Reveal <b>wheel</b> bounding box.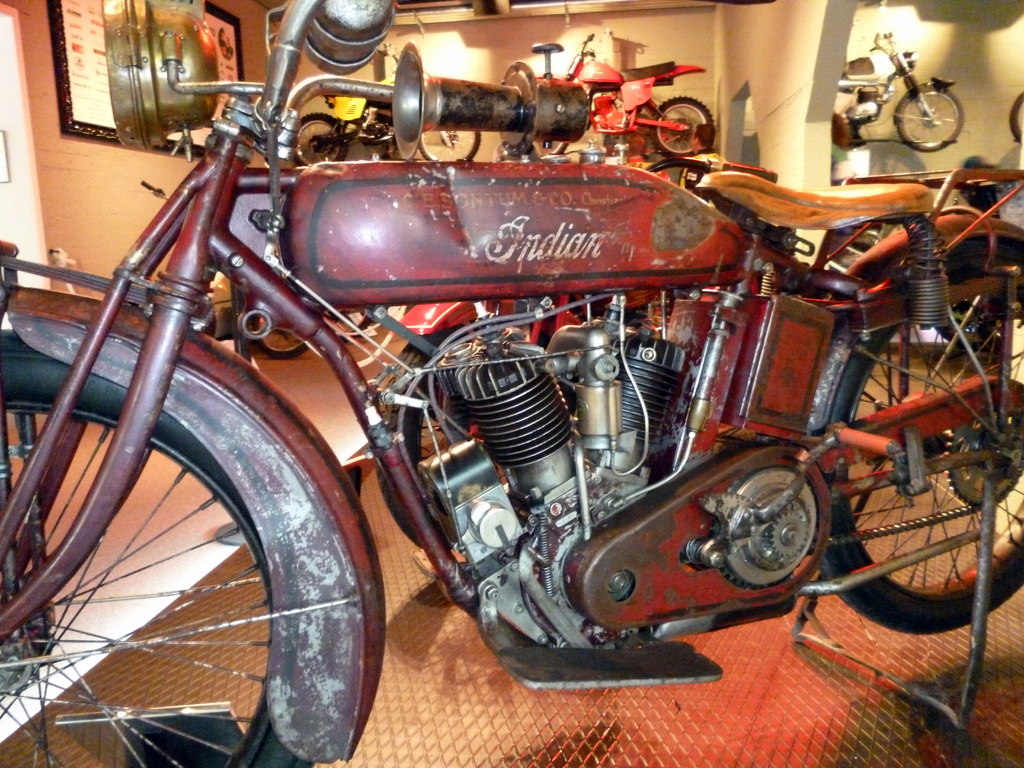
Revealed: 892:84:964:152.
